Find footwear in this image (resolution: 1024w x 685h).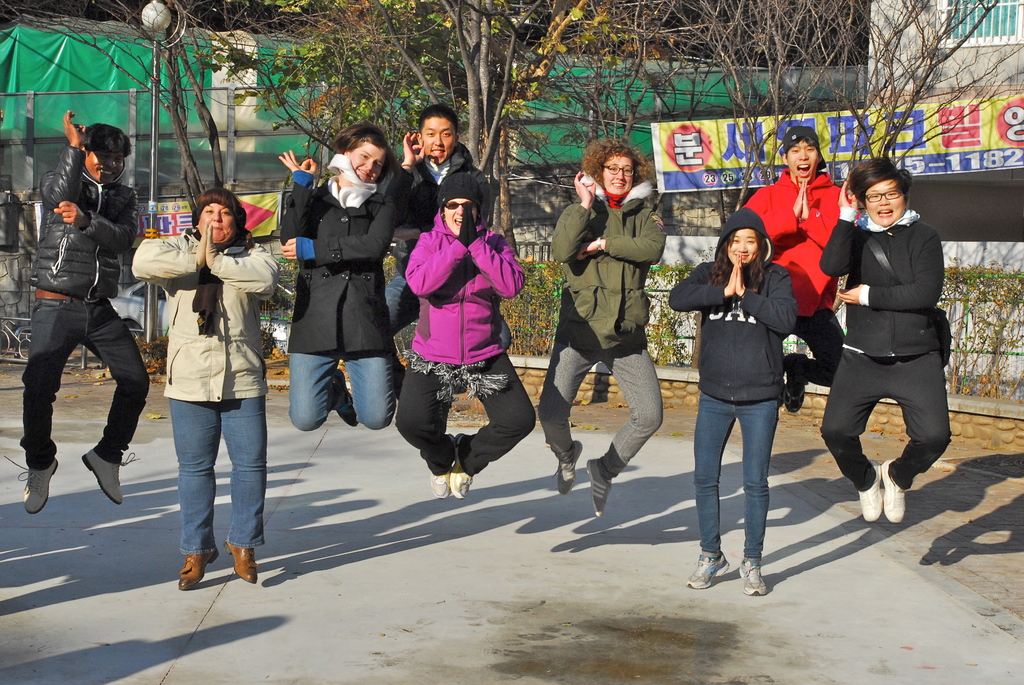
[left=180, top=542, right=221, bottom=593].
